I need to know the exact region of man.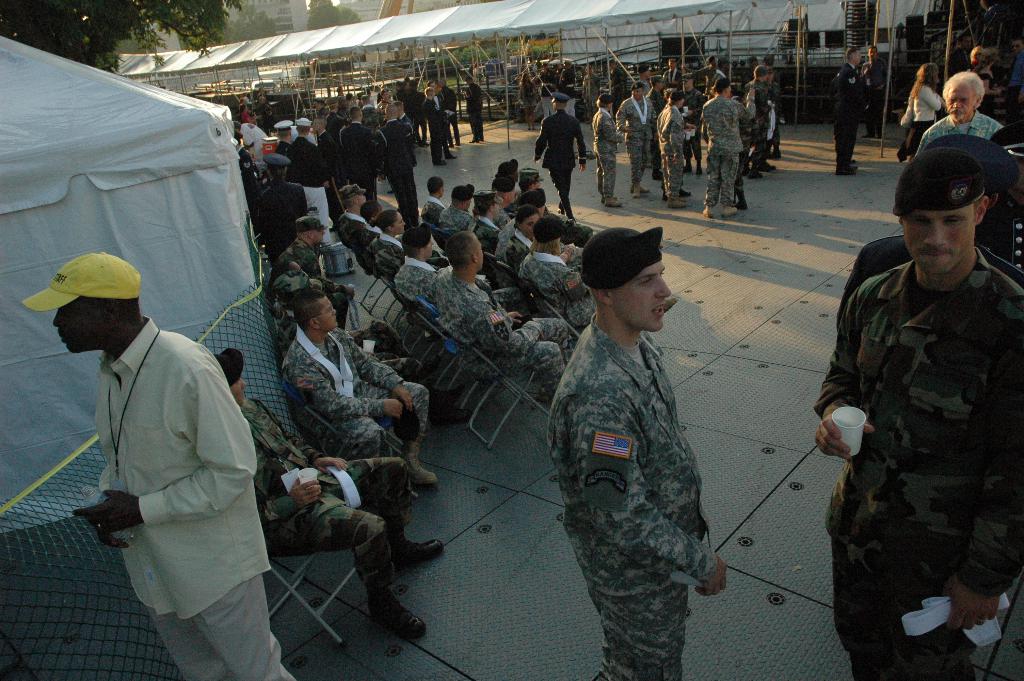
Region: 438,78,461,147.
